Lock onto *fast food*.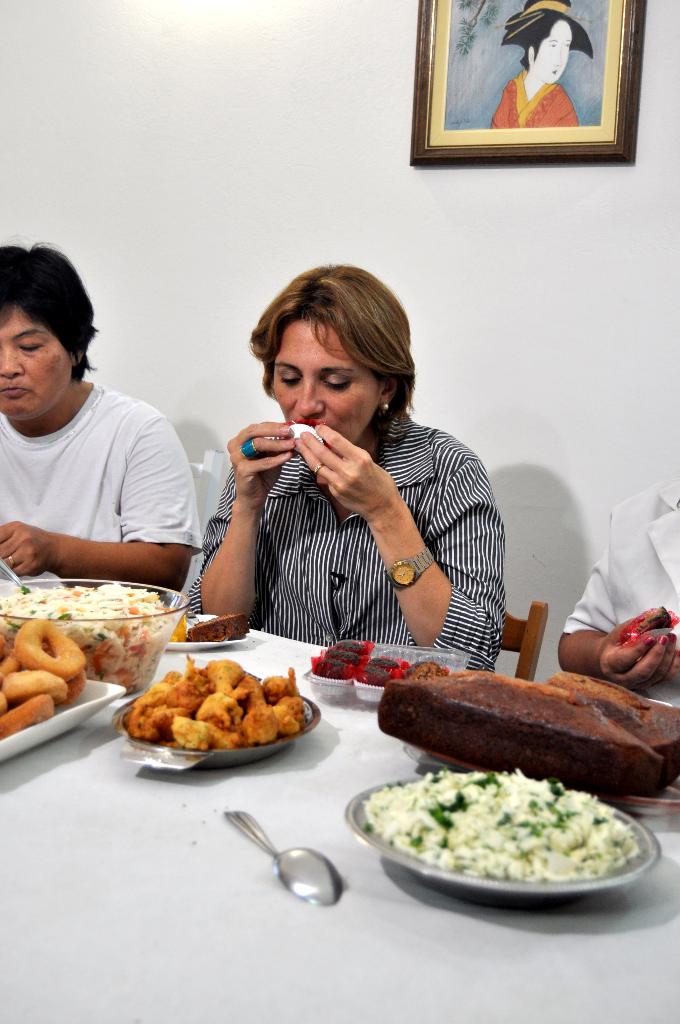
Locked: locate(185, 608, 252, 647).
